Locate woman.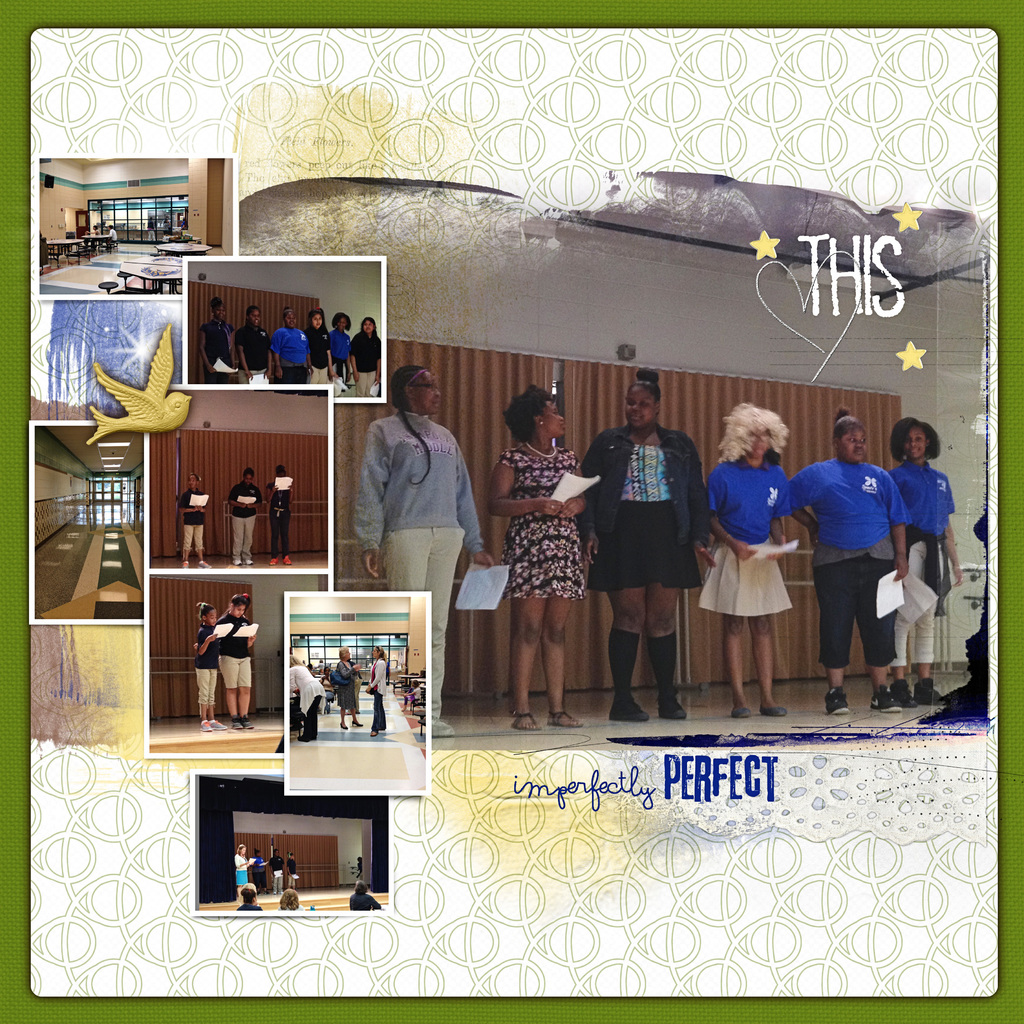
Bounding box: x1=234 y1=841 x2=253 y2=899.
